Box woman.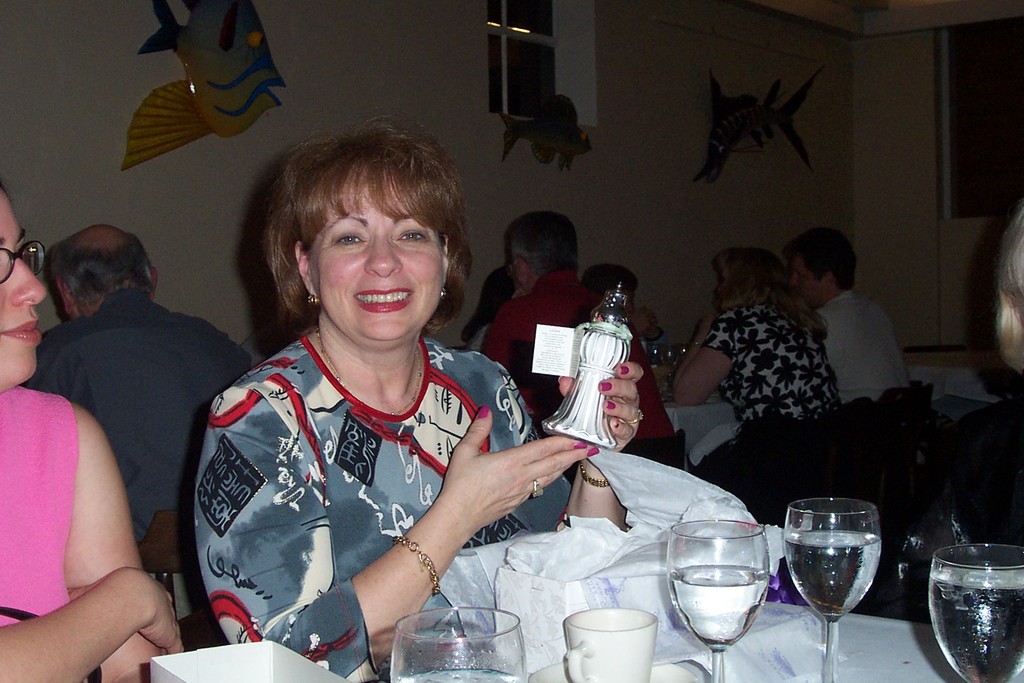
Rect(669, 251, 844, 472).
